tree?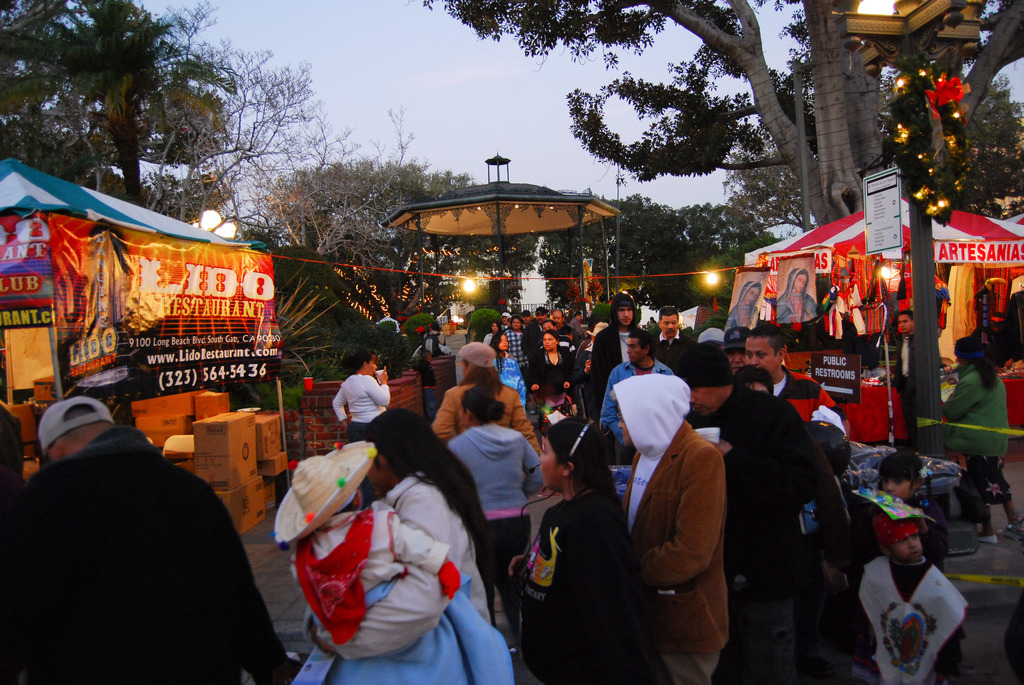
left=950, top=0, right=1023, bottom=127
